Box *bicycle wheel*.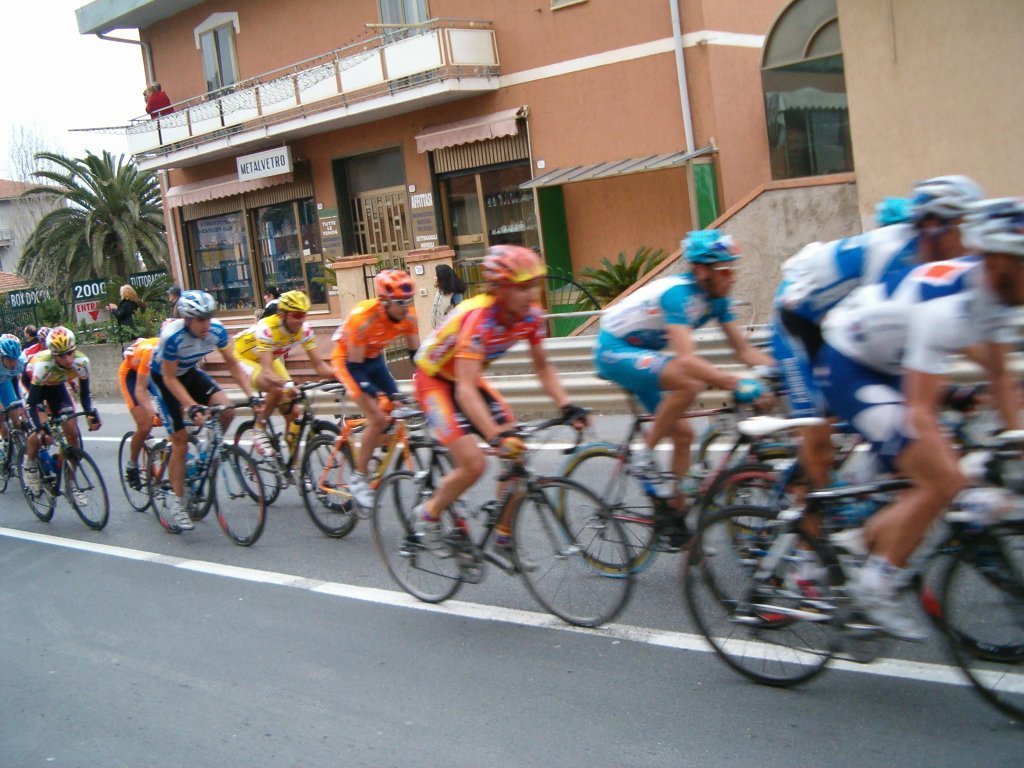
select_region(305, 423, 349, 512).
